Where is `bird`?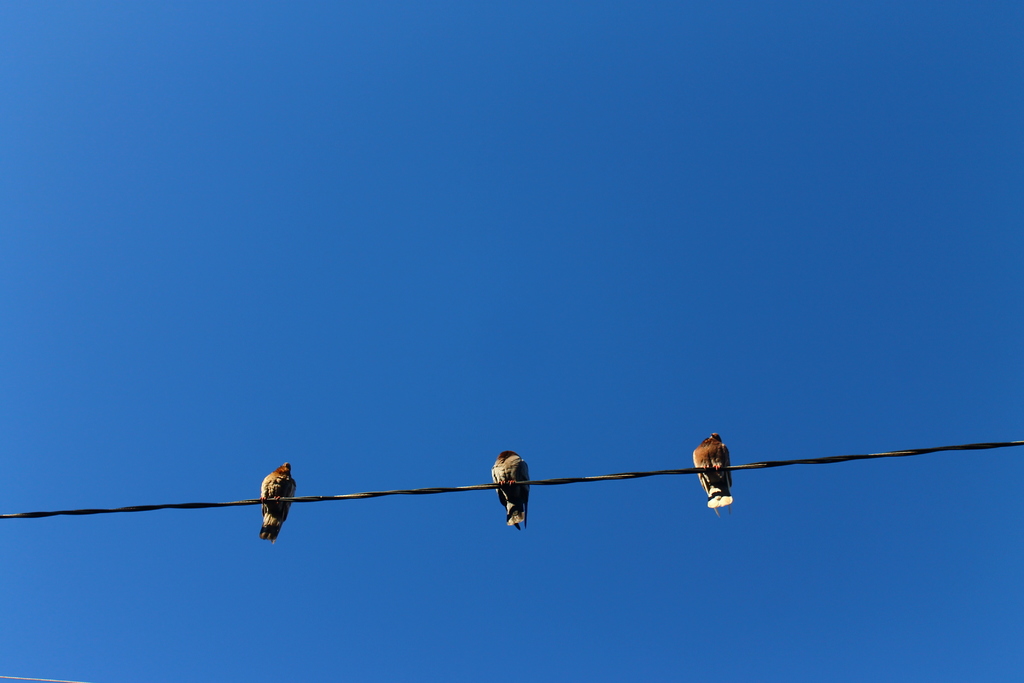
[260, 463, 294, 549].
